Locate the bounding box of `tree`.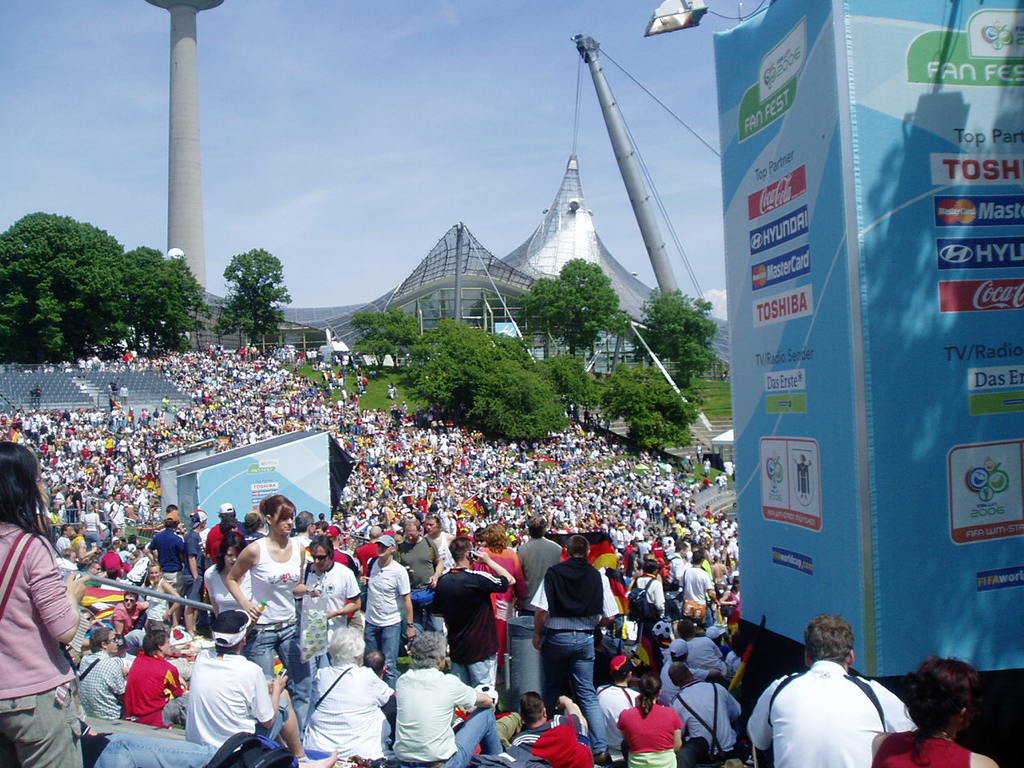
Bounding box: (213,242,286,354).
